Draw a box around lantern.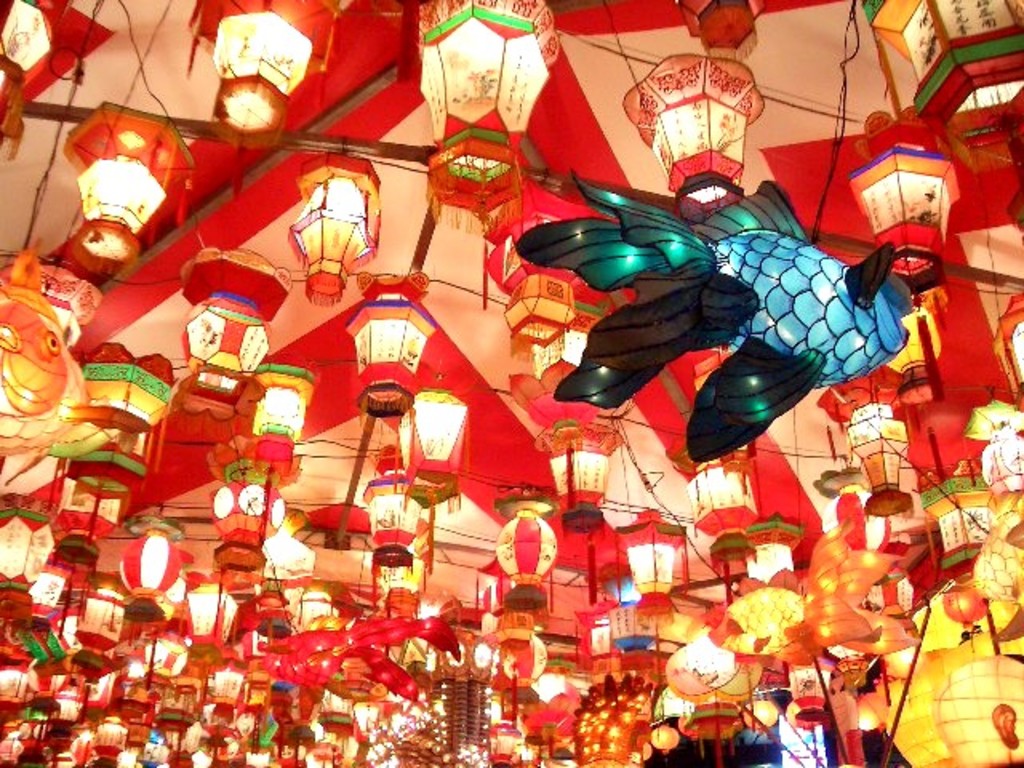
crop(70, 99, 194, 275).
